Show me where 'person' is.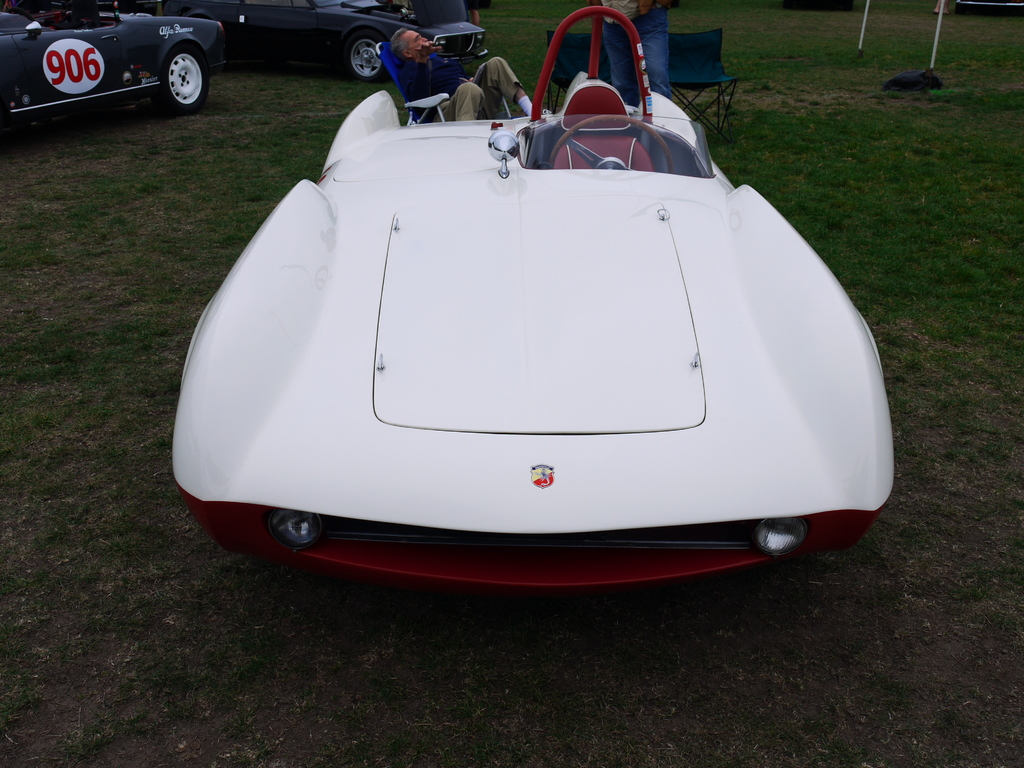
'person' is at l=376, t=19, r=556, b=120.
